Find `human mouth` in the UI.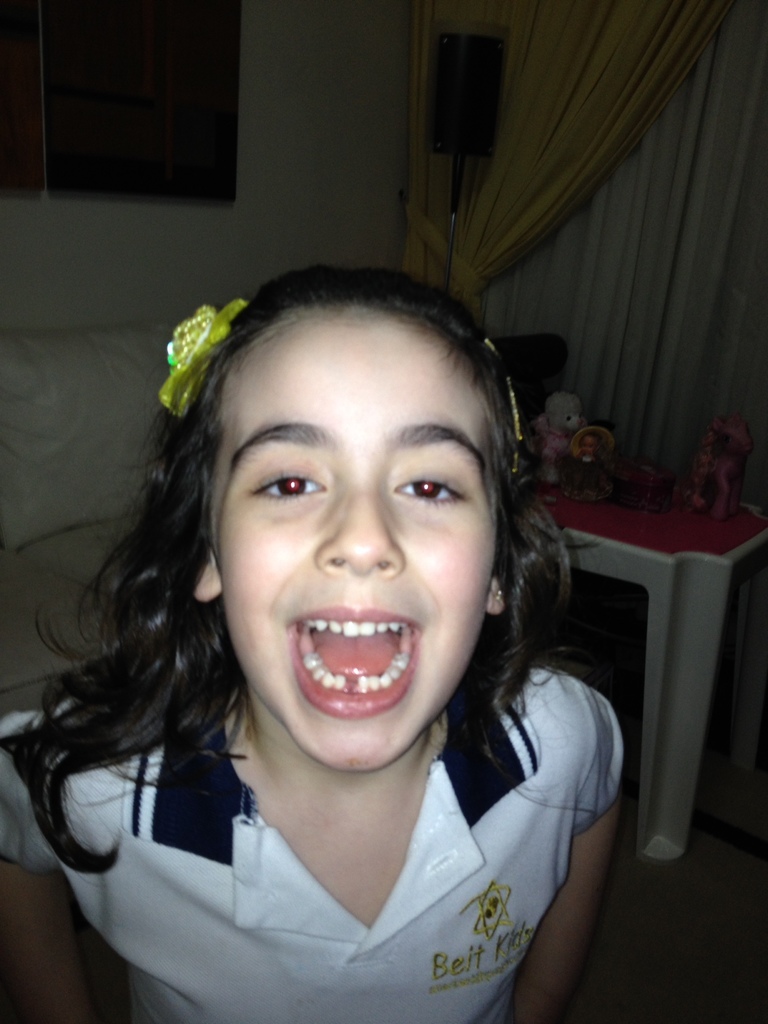
UI element at <box>288,607,422,719</box>.
